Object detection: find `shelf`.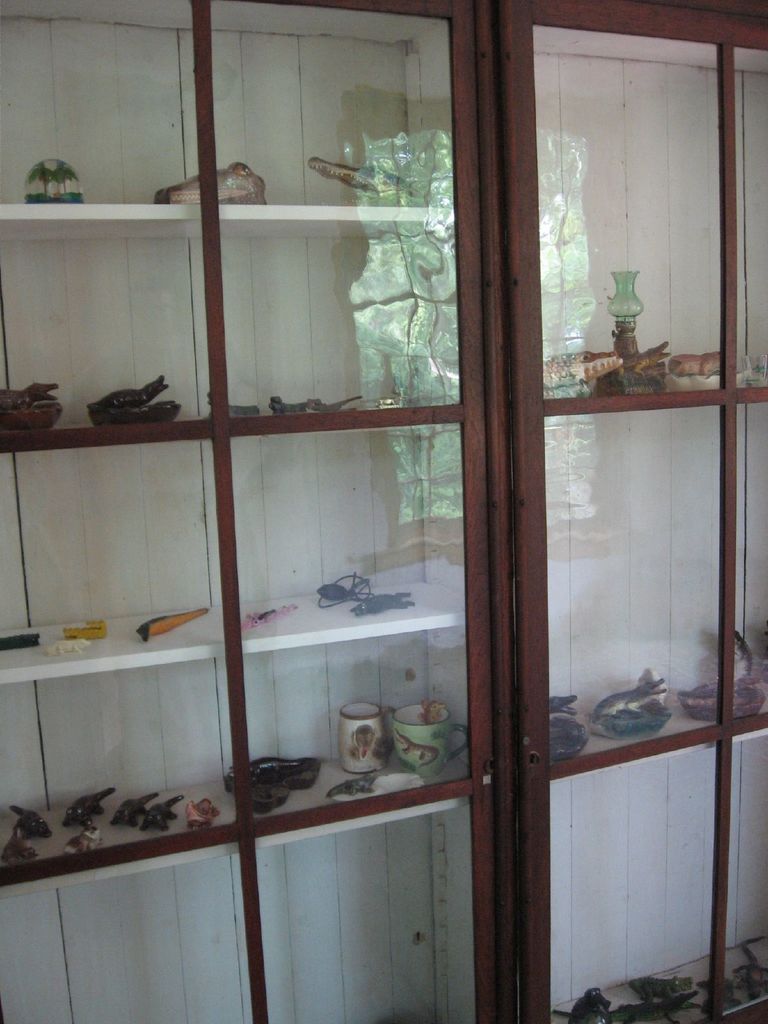
0,0,767,1023.
